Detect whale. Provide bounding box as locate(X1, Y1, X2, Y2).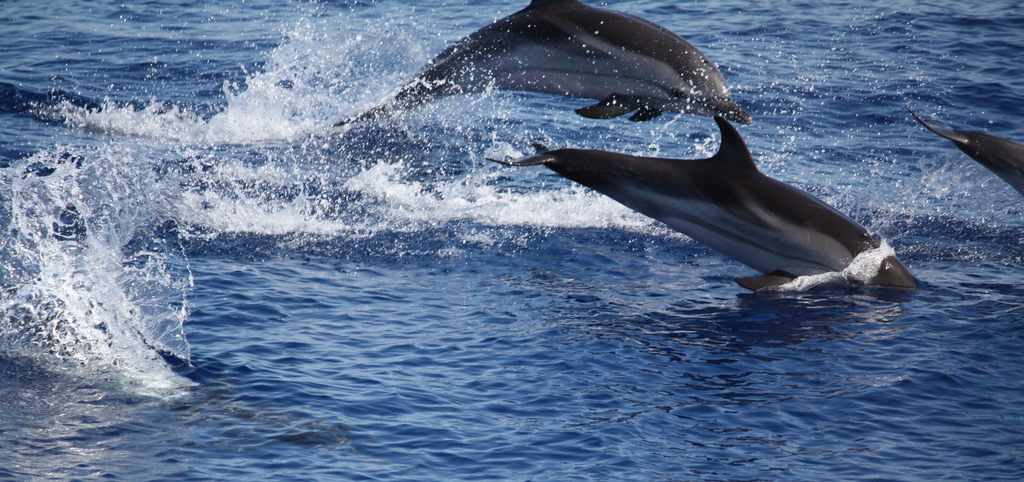
locate(356, 0, 745, 125).
